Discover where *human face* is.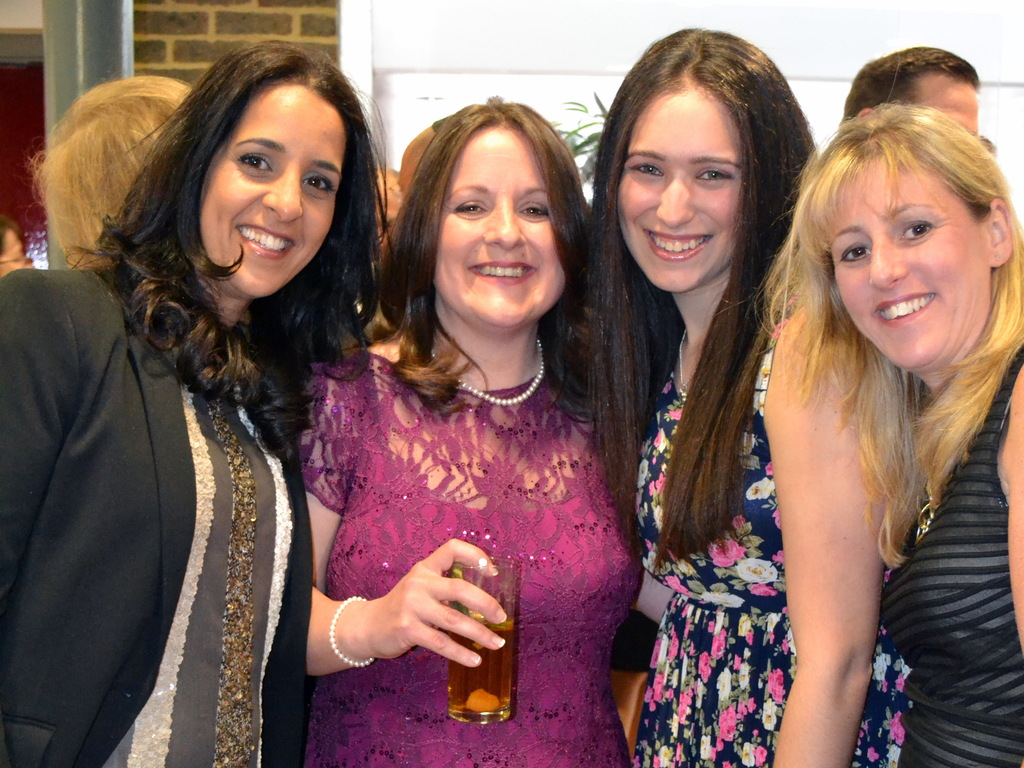
Discovered at box(209, 92, 350, 303).
